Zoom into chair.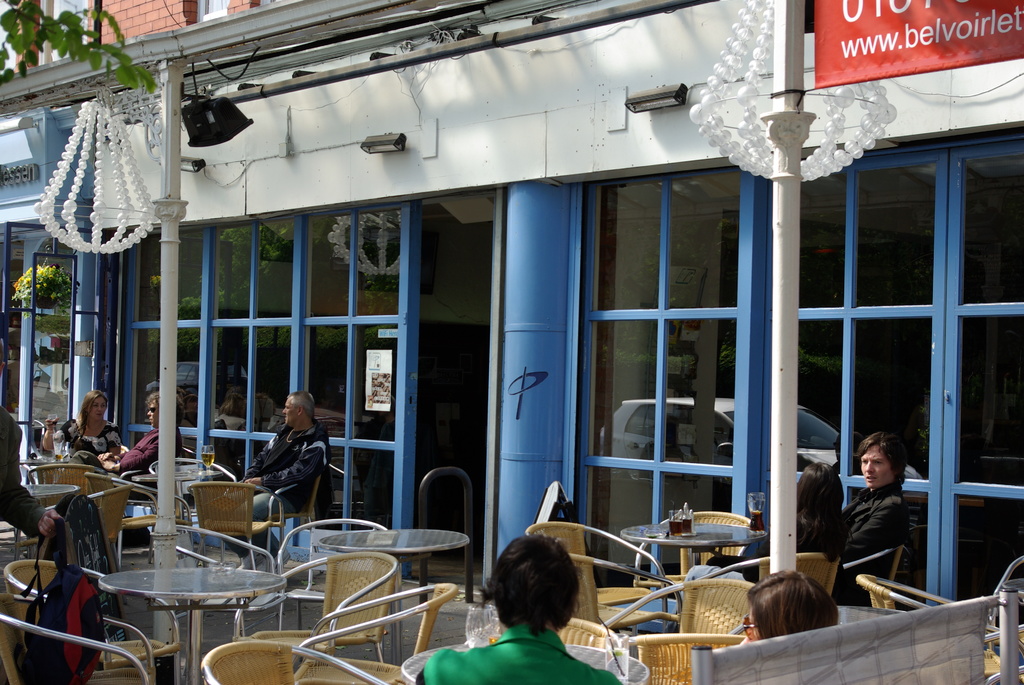
Zoom target: select_region(278, 514, 396, 630).
